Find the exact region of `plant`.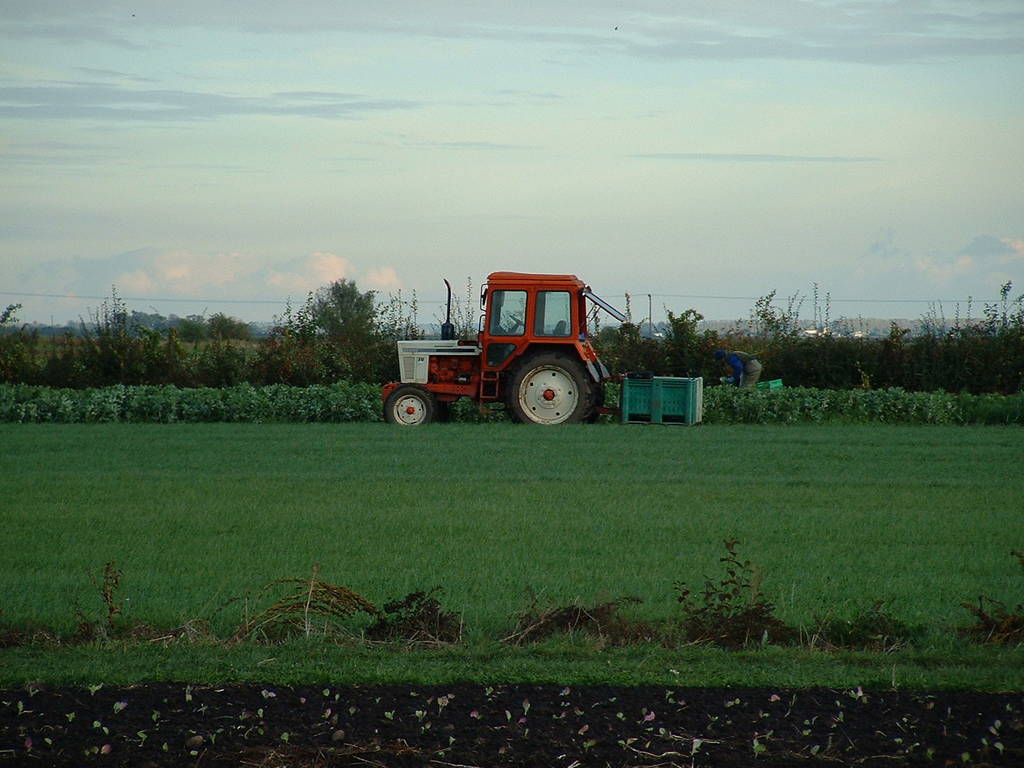
Exact region: crop(553, 710, 569, 719).
